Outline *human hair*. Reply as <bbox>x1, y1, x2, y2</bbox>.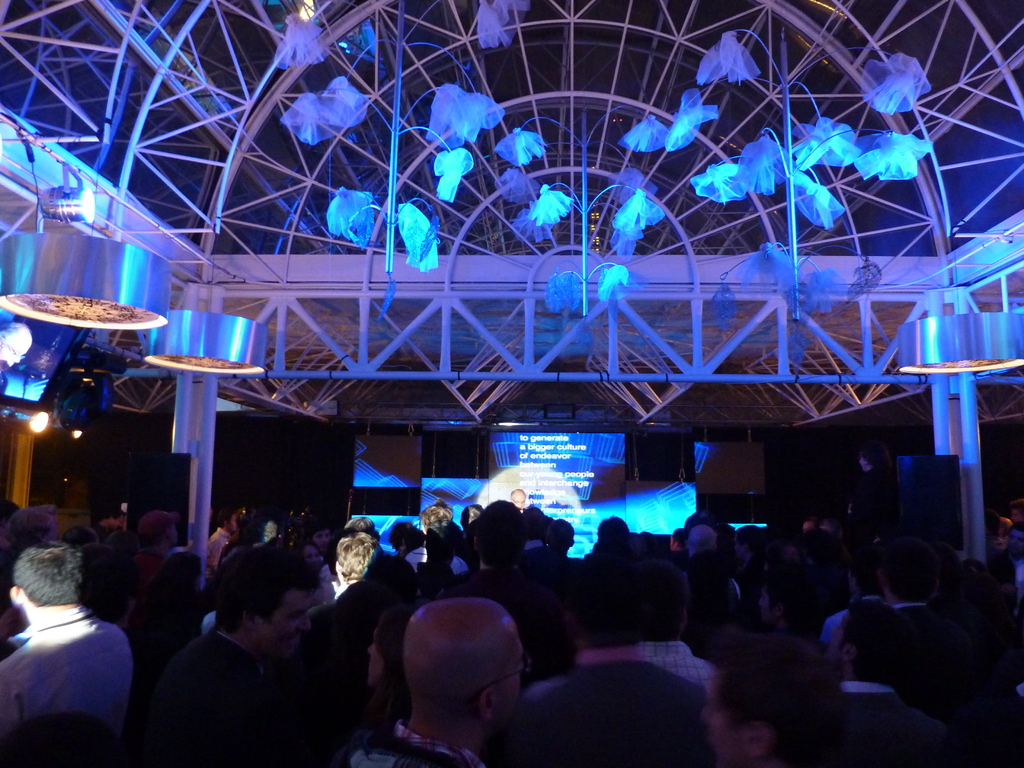
<bbox>474, 509, 523, 566</bbox>.
